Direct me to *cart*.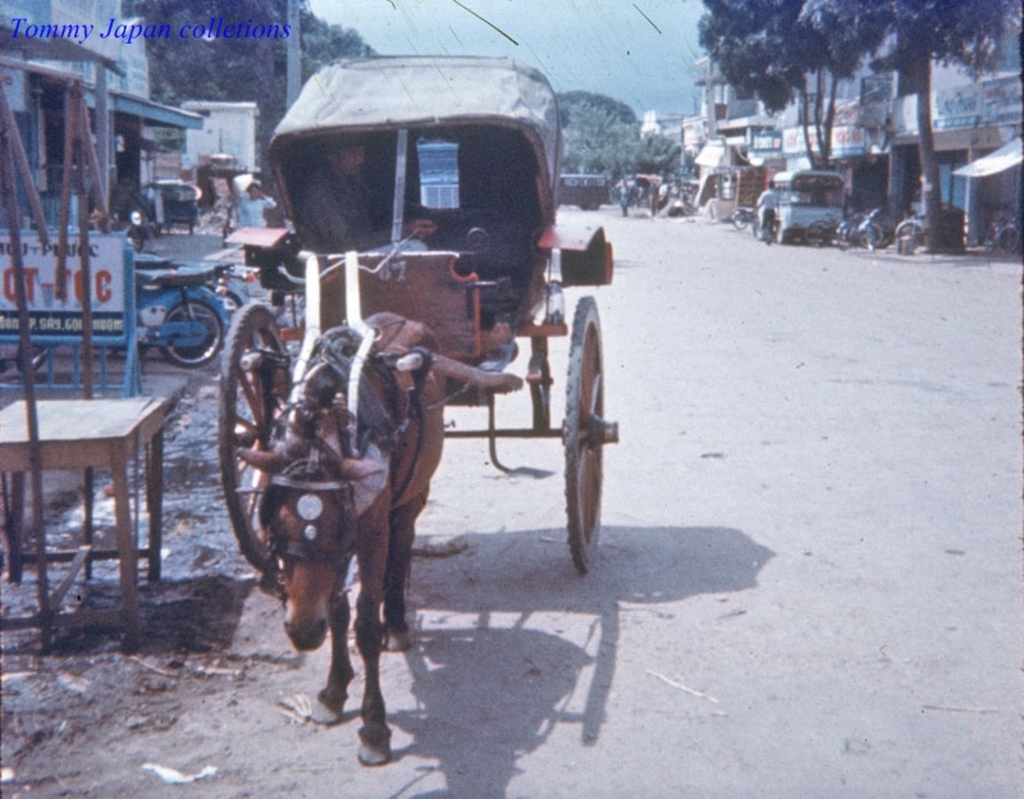
Direction: crop(219, 56, 613, 572).
